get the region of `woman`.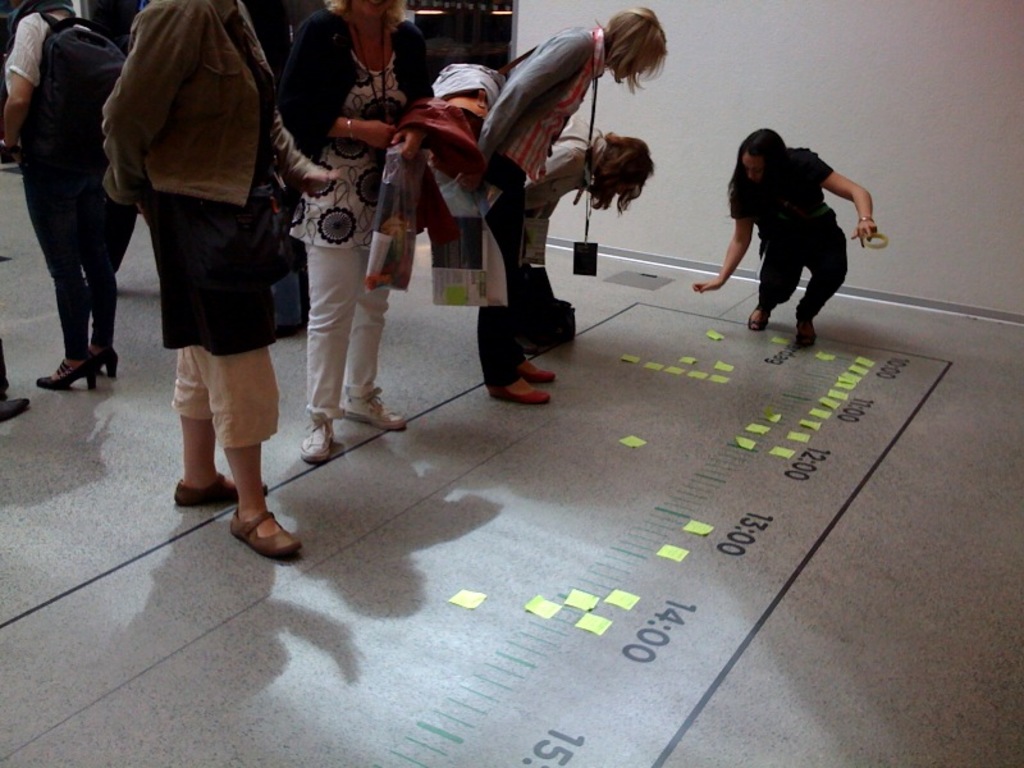
703, 105, 864, 334.
